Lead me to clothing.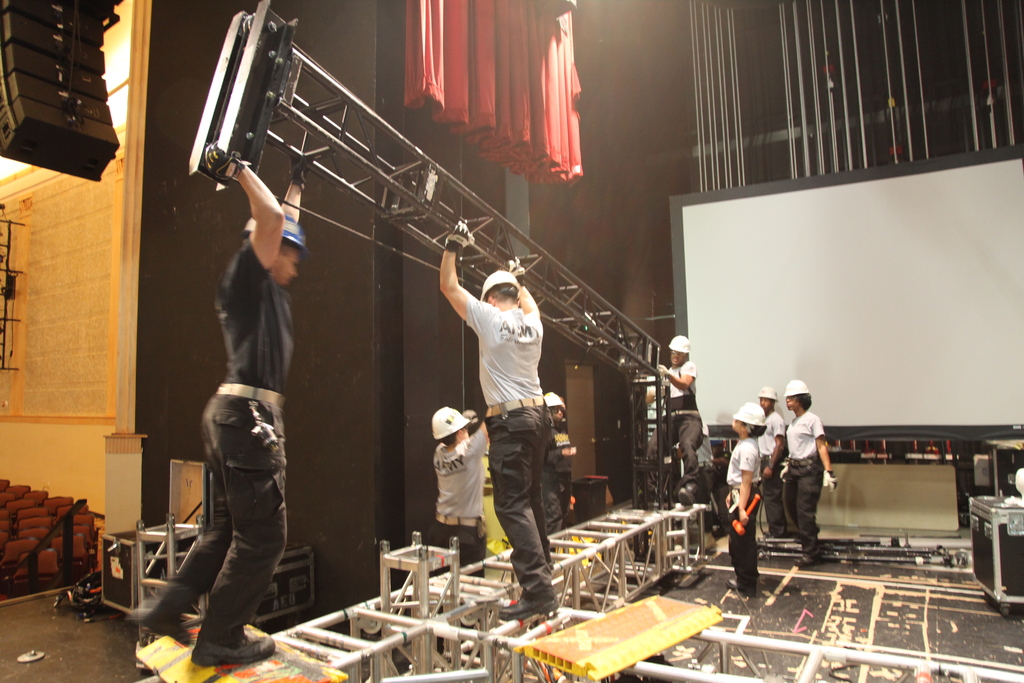
Lead to Rect(647, 358, 702, 491).
